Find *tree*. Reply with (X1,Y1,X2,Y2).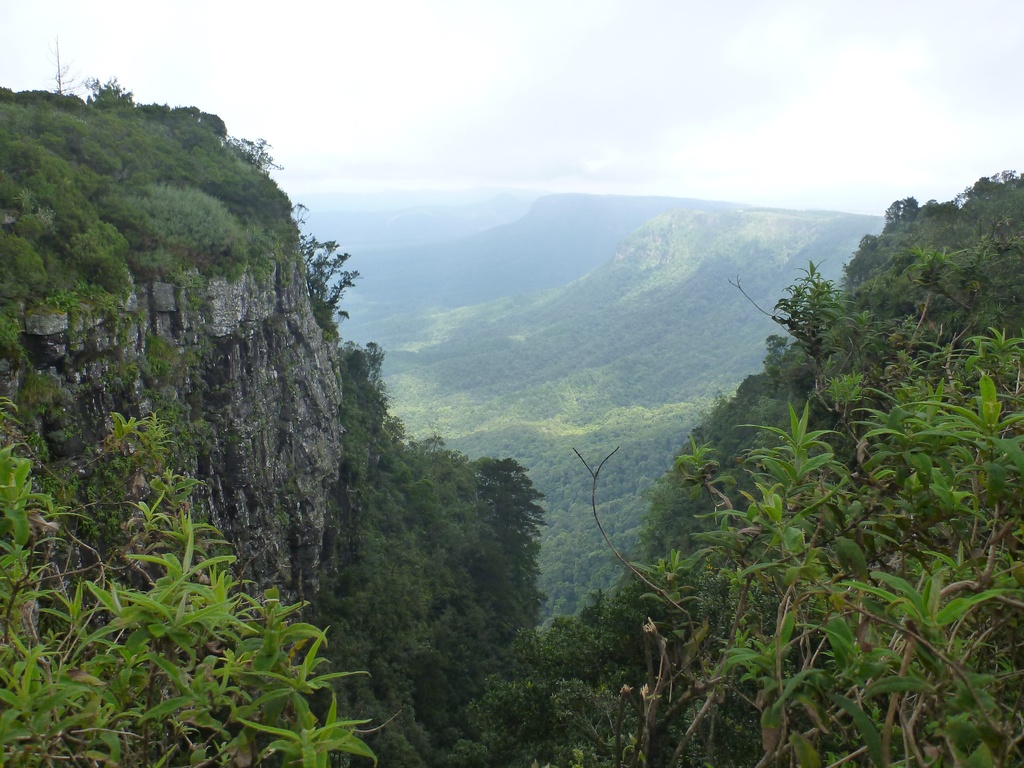
(220,134,283,174).
